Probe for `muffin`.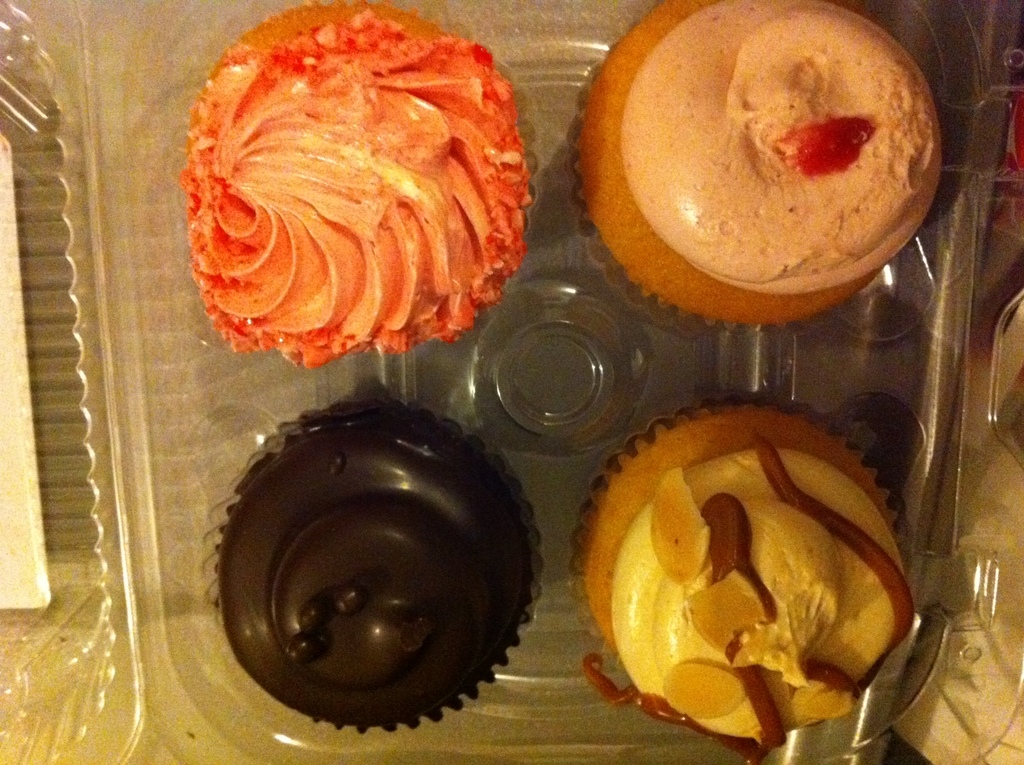
Probe result: {"x1": 204, "y1": 382, "x2": 551, "y2": 729}.
